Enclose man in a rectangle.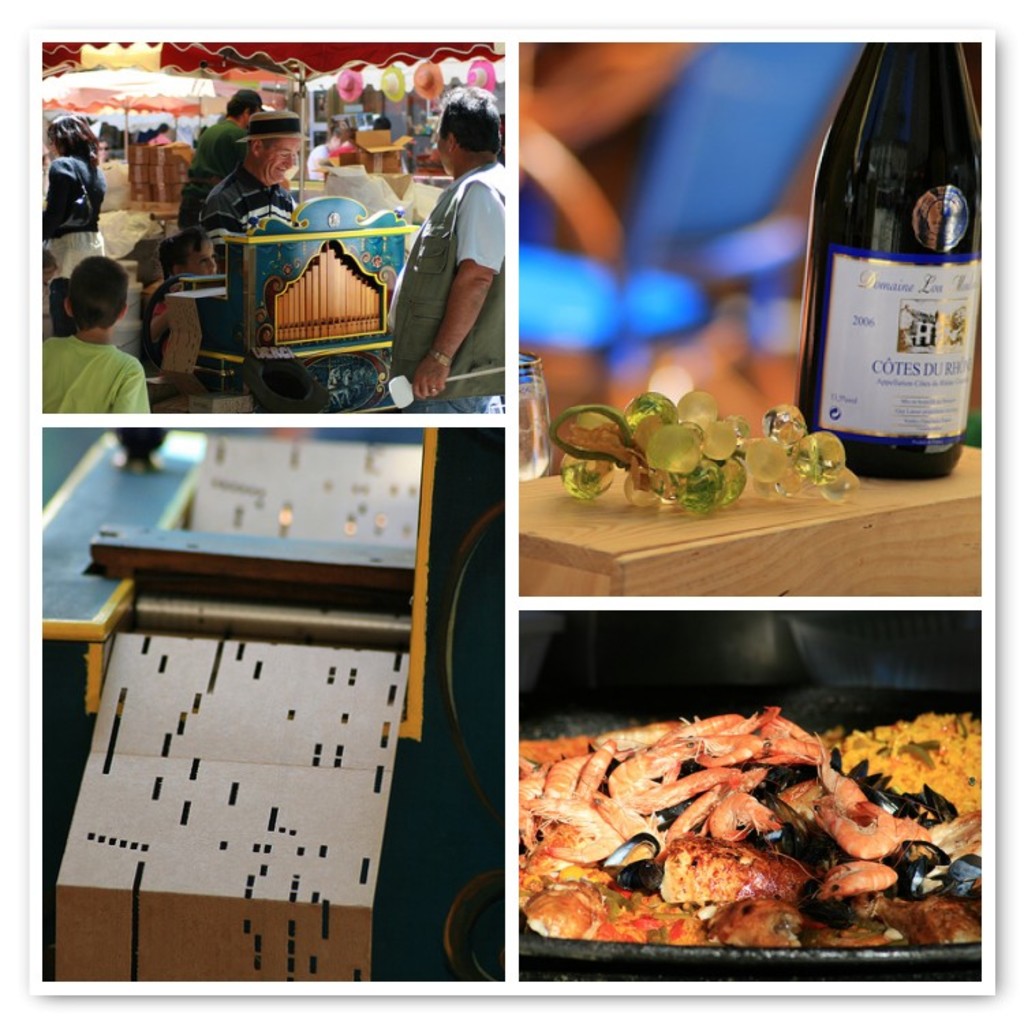
<region>373, 106, 511, 438</region>.
